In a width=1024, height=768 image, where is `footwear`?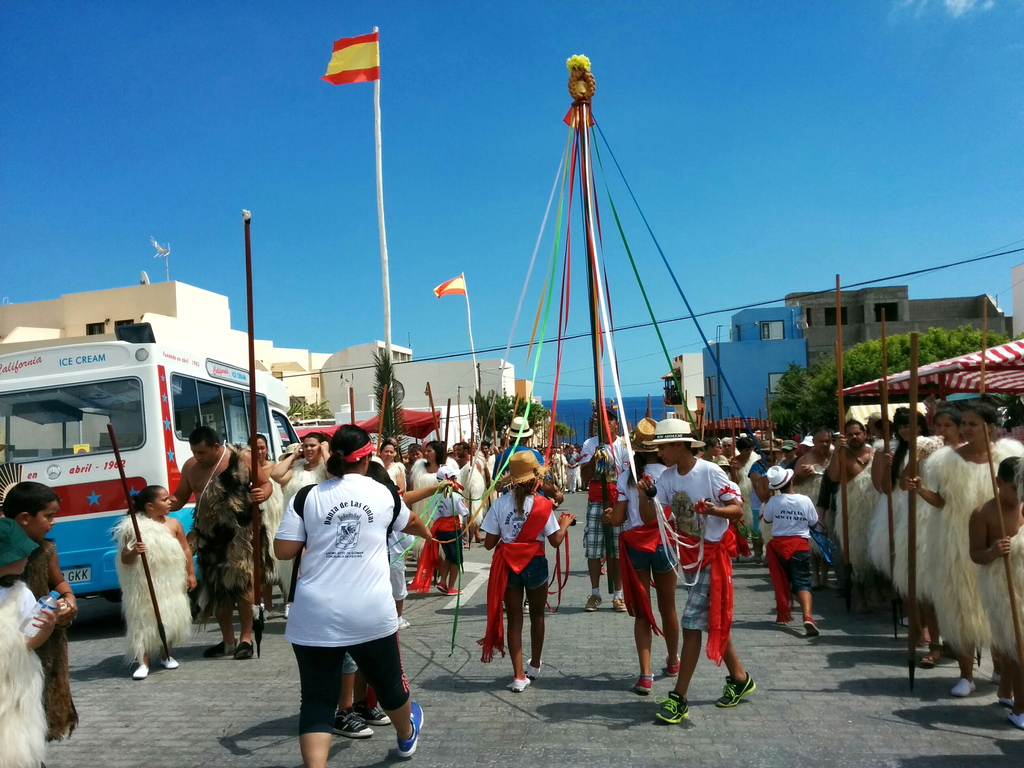
left=128, top=659, right=148, bottom=679.
